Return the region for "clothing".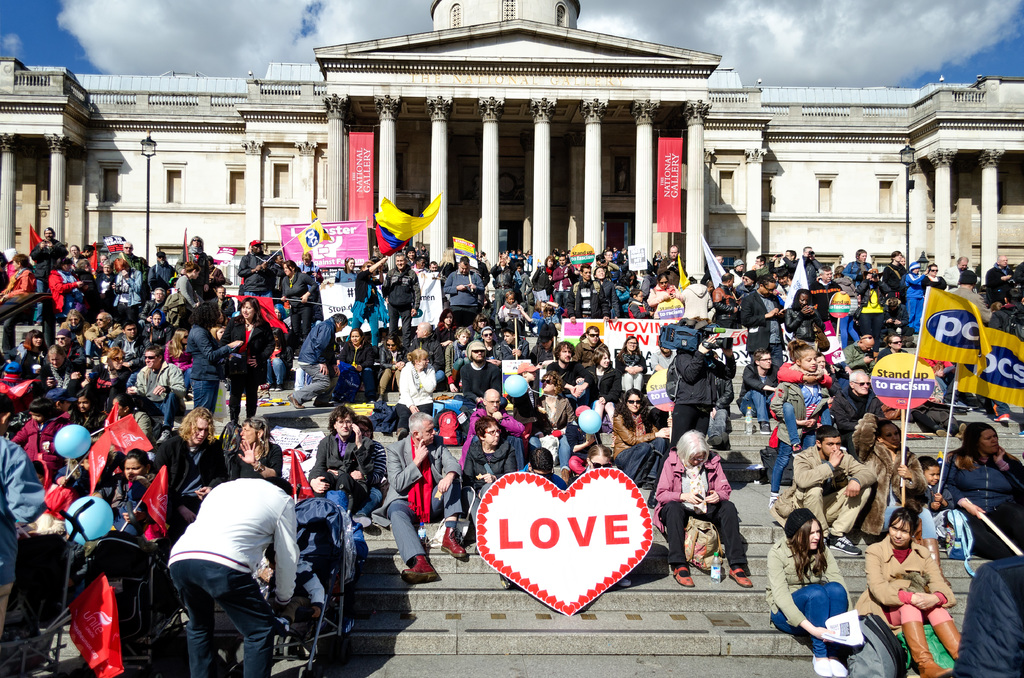
851/528/952/632.
